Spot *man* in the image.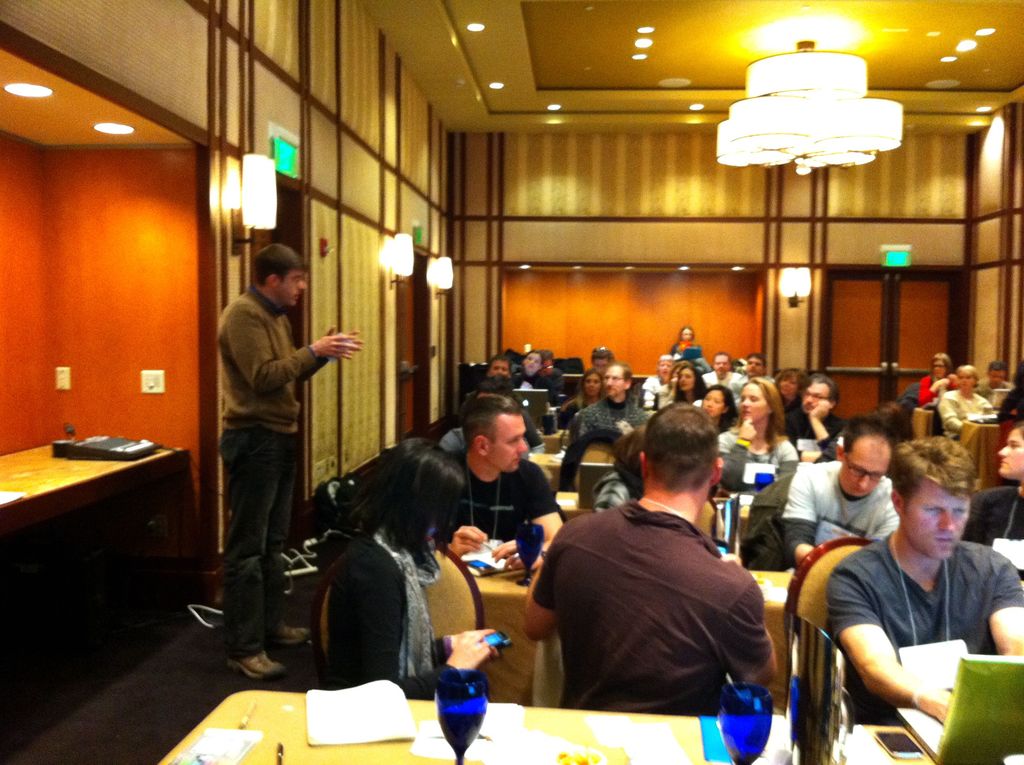
*man* found at x1=433 y1=396 x2=569 y2=573.
